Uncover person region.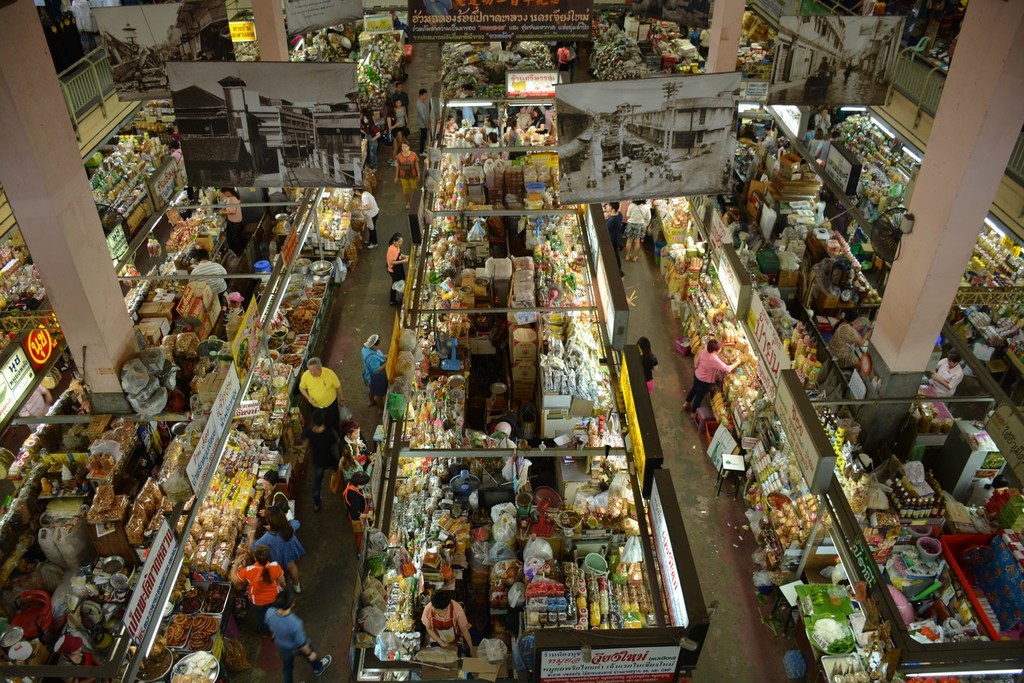
Uncovered: [358, 329, 385, 406].
